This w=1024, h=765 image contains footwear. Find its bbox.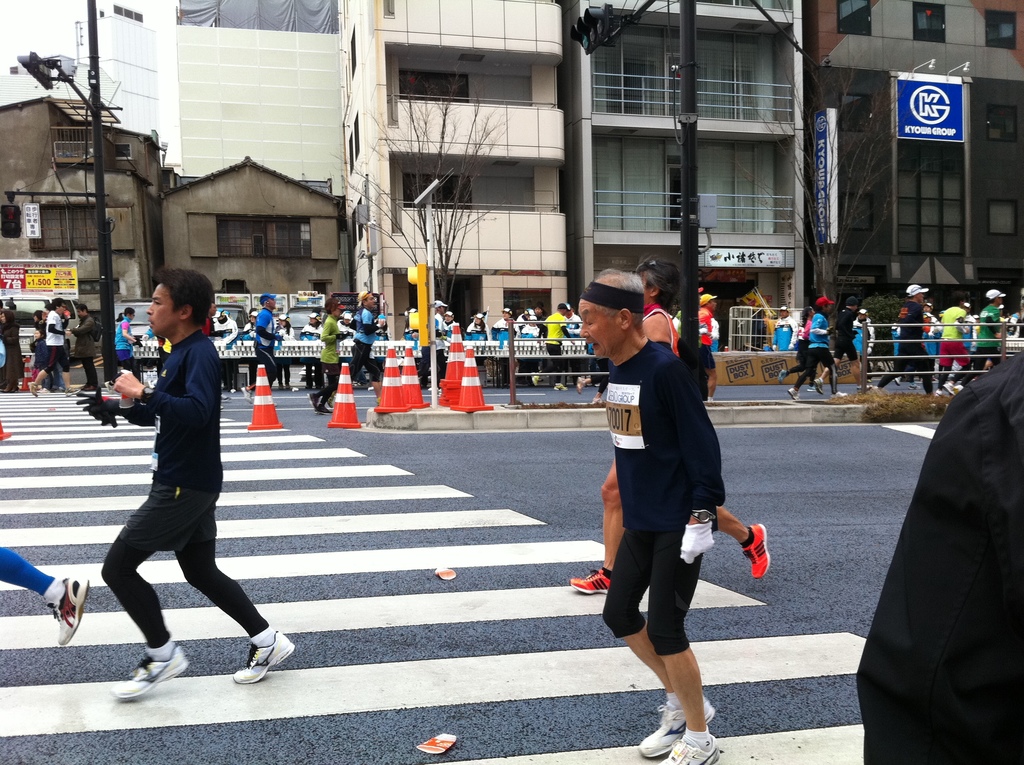
bbox=[575, 378, 589, 393].
